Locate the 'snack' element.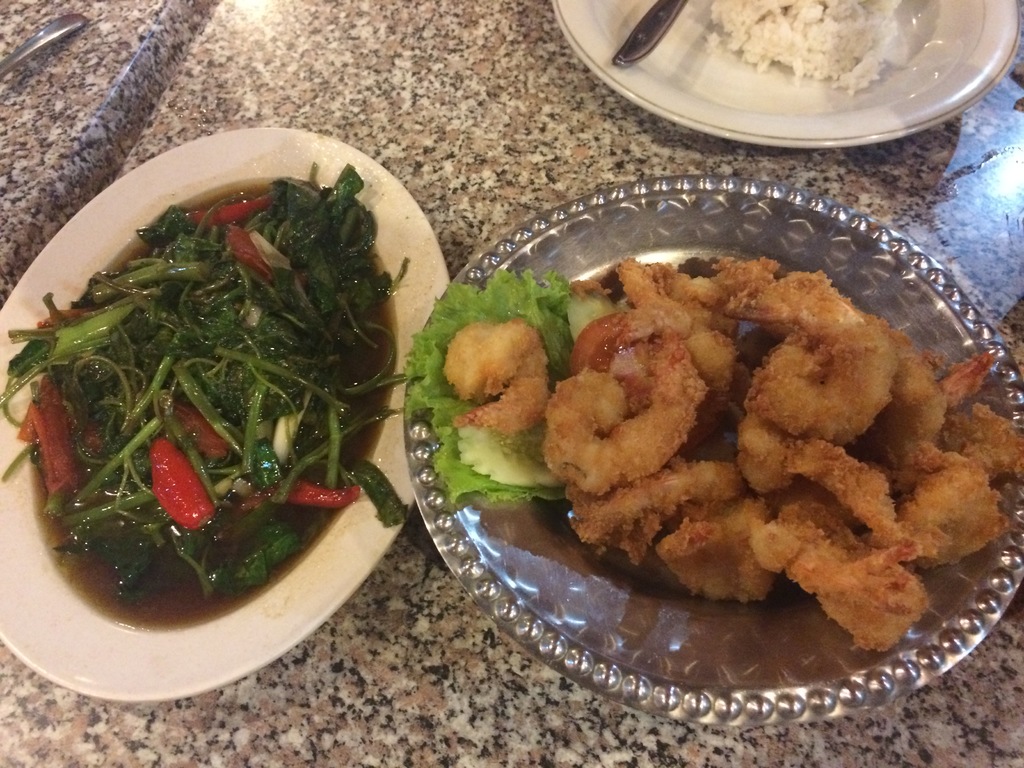
Element bbox: locate(529, 271, 1002, 630).
